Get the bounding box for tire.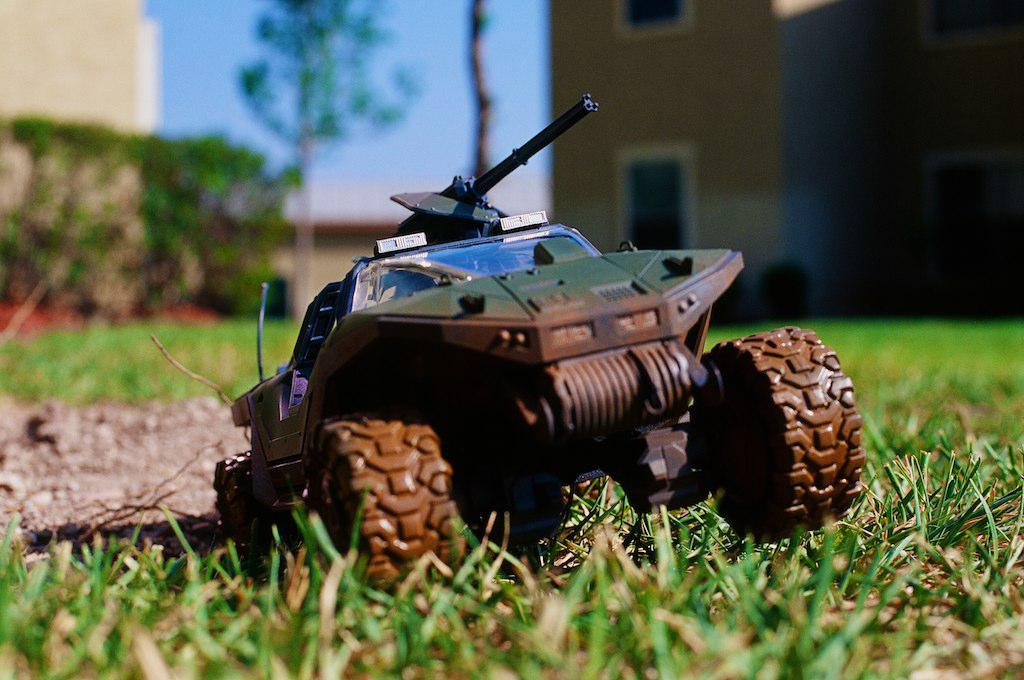
box=[690, 325, 862, 545].
